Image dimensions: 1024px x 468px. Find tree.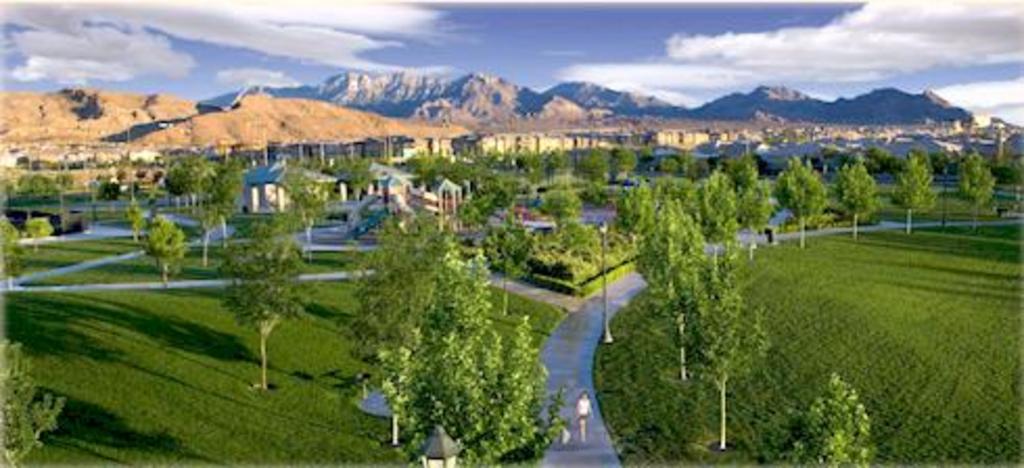
bbox(217, 219, 324, 389).
